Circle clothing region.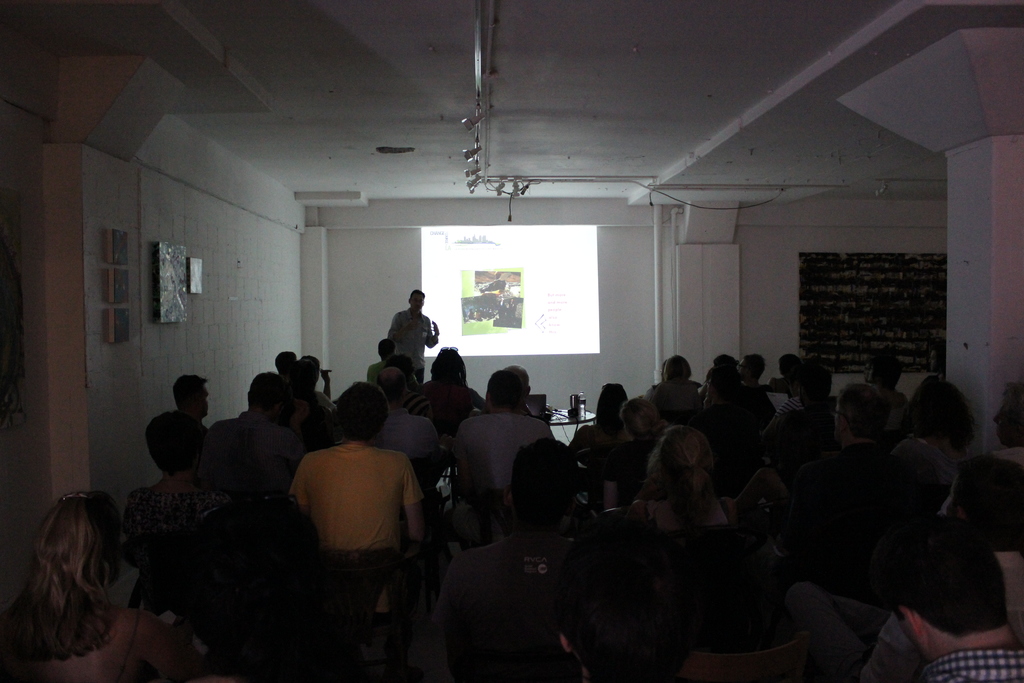
Region: locate(381, 304, 436, 372).
